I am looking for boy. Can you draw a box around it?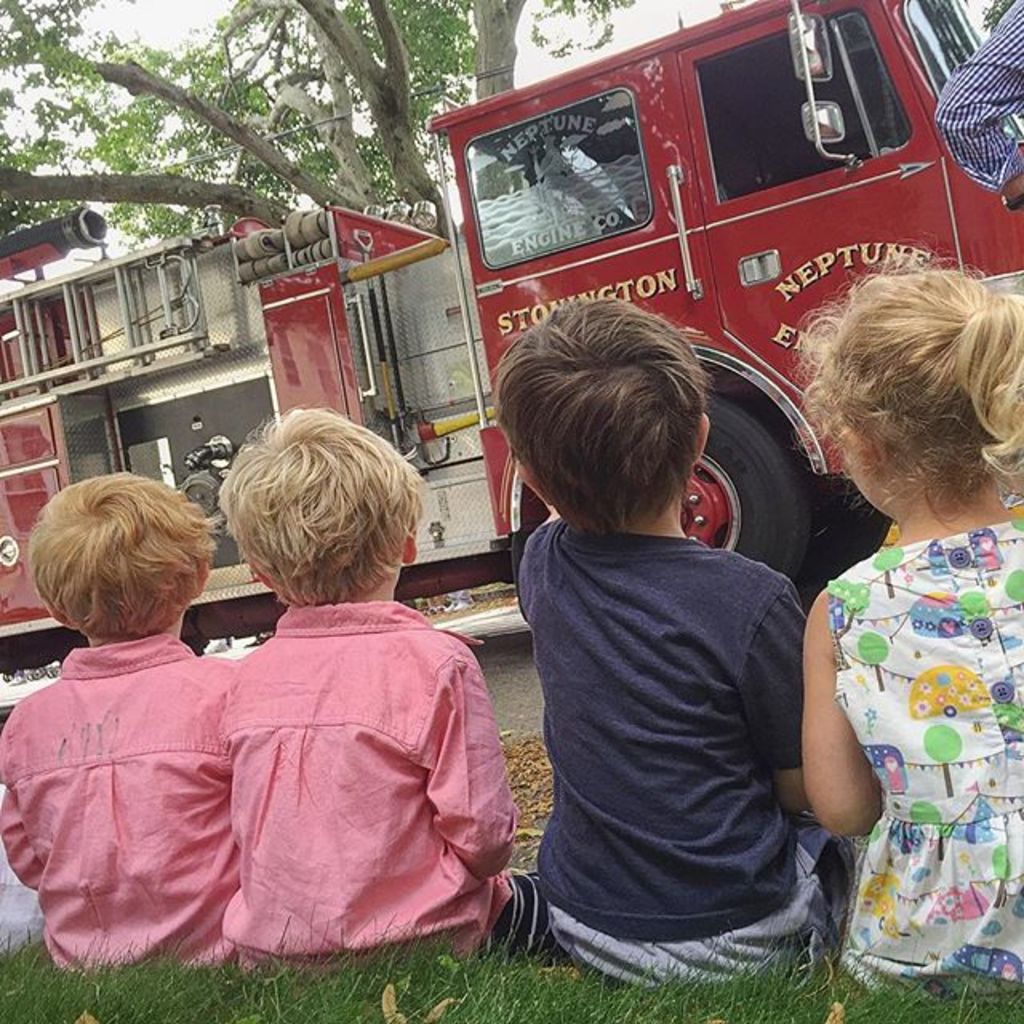
Sure, the bounding box is (x1=458, y1=309, x2=858, y2=965).
